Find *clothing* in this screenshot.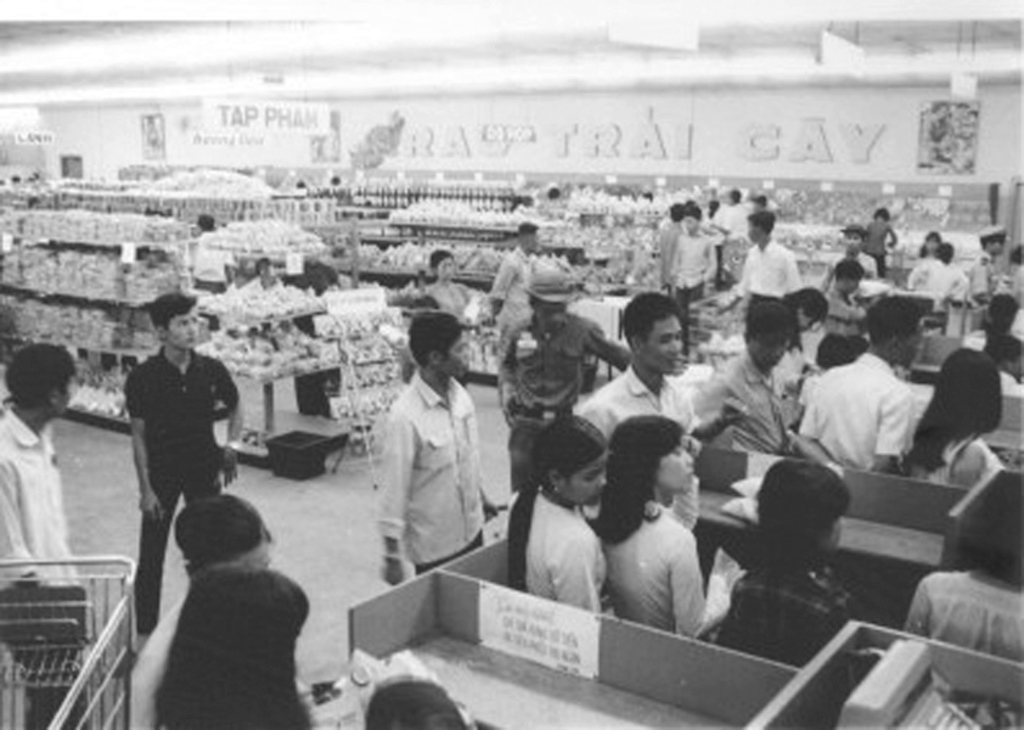
The bounding box for *clothing* is l=232, t=274, r=287, b=290.
